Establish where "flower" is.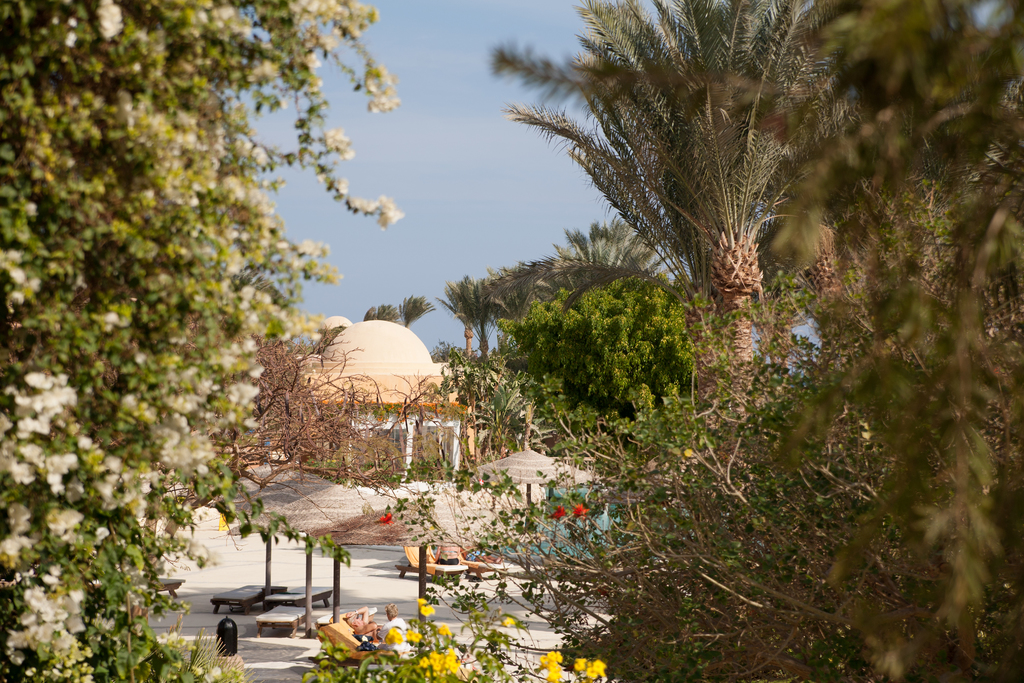
Established at <bbox>417, 597, 426, 609</bbox>.
